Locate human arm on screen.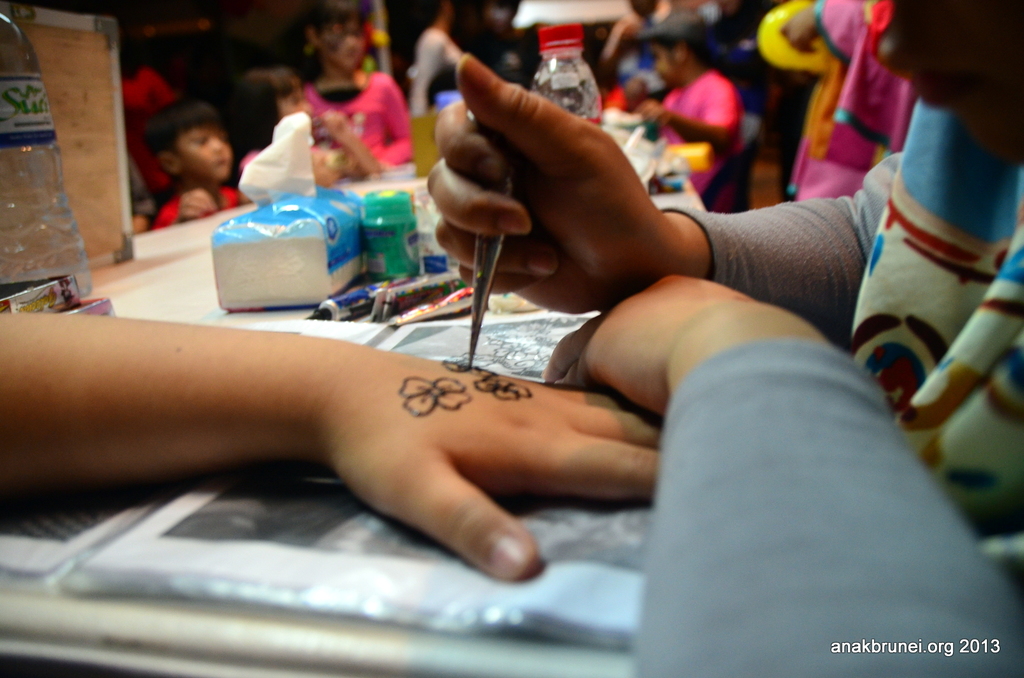
On screen at BBox(376, 75, 413, 166).
